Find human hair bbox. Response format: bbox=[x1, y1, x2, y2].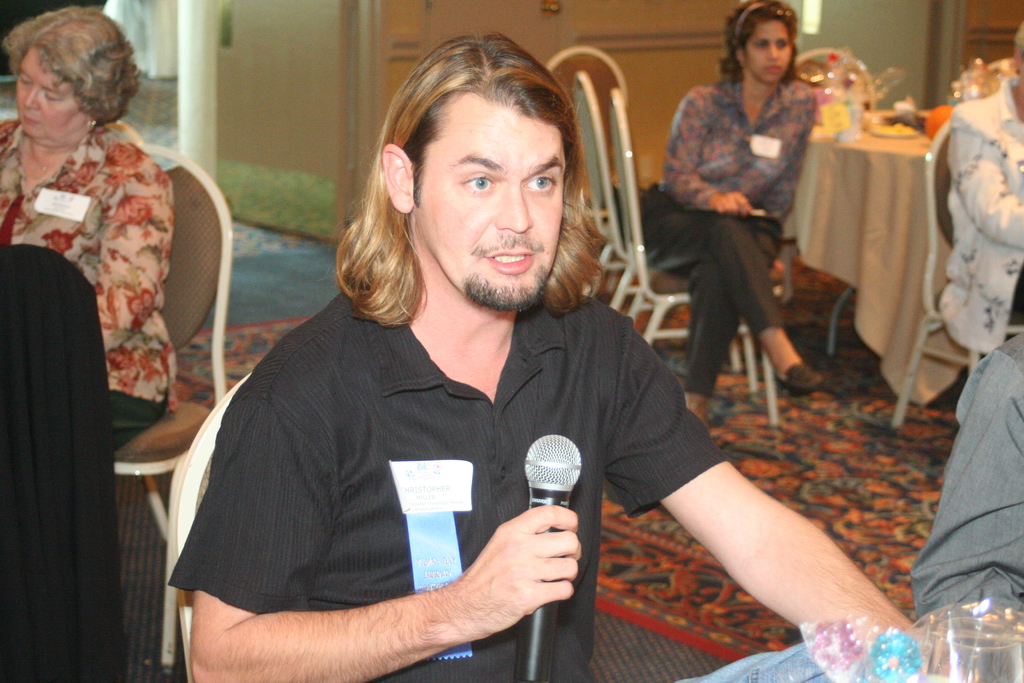
bbox=[719, 0, 803, 89].
